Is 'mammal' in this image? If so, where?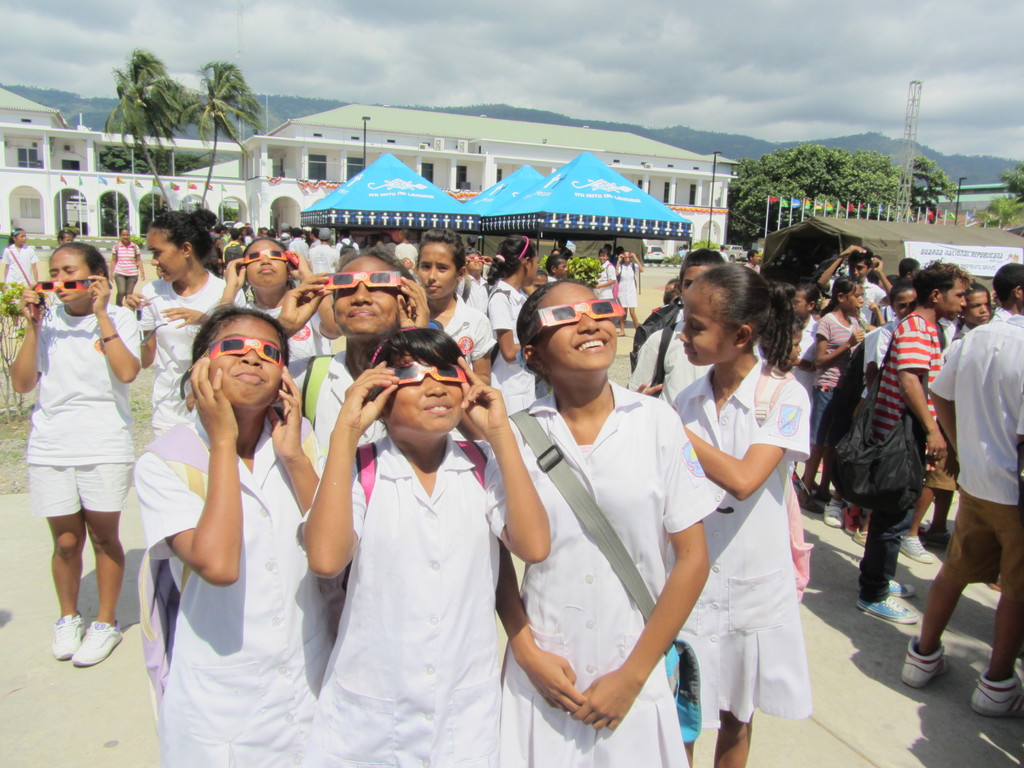
Yes, at crop(298, 324, 548, 767).
